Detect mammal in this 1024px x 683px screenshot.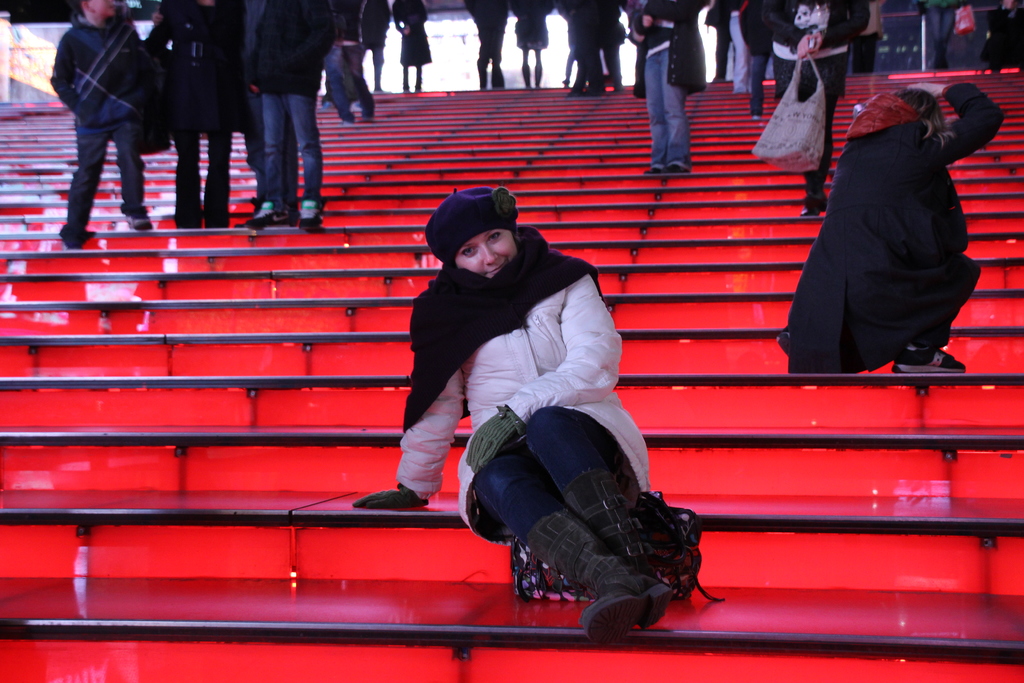
Detection: (left=460, top=0, right=506, bottom=92).
